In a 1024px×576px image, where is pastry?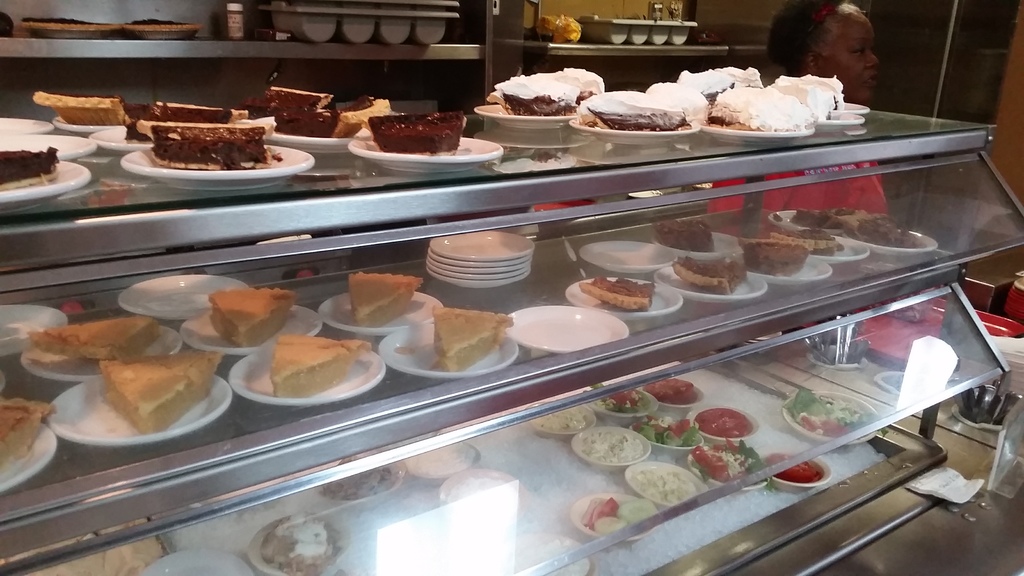
BBox(206, 289, 294, 344).
